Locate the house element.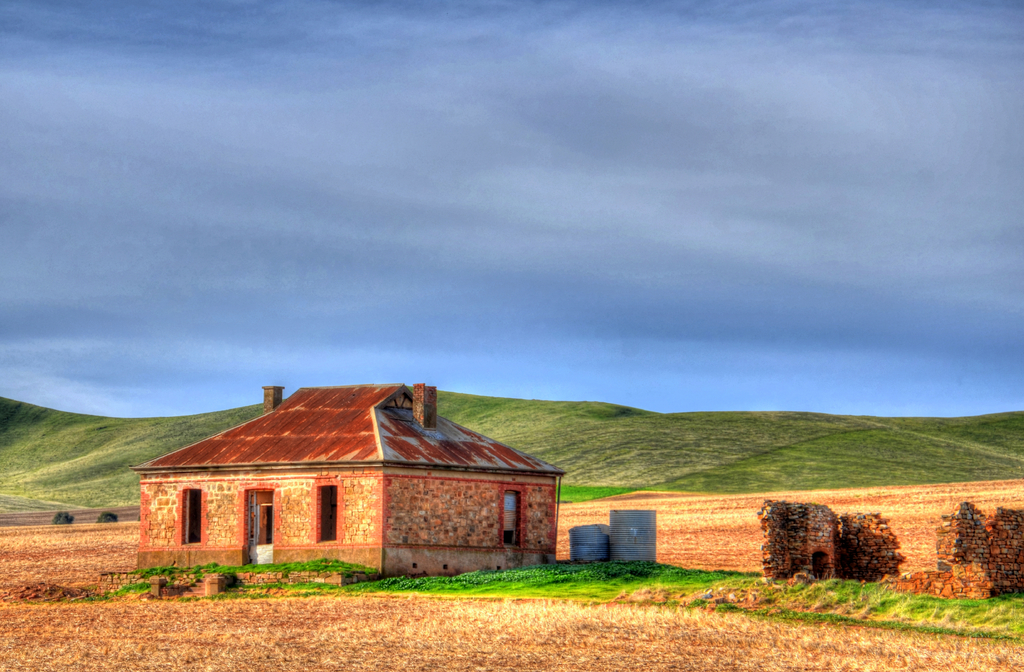
Element bbox: <region>126, 382, 568, 579</region>.
